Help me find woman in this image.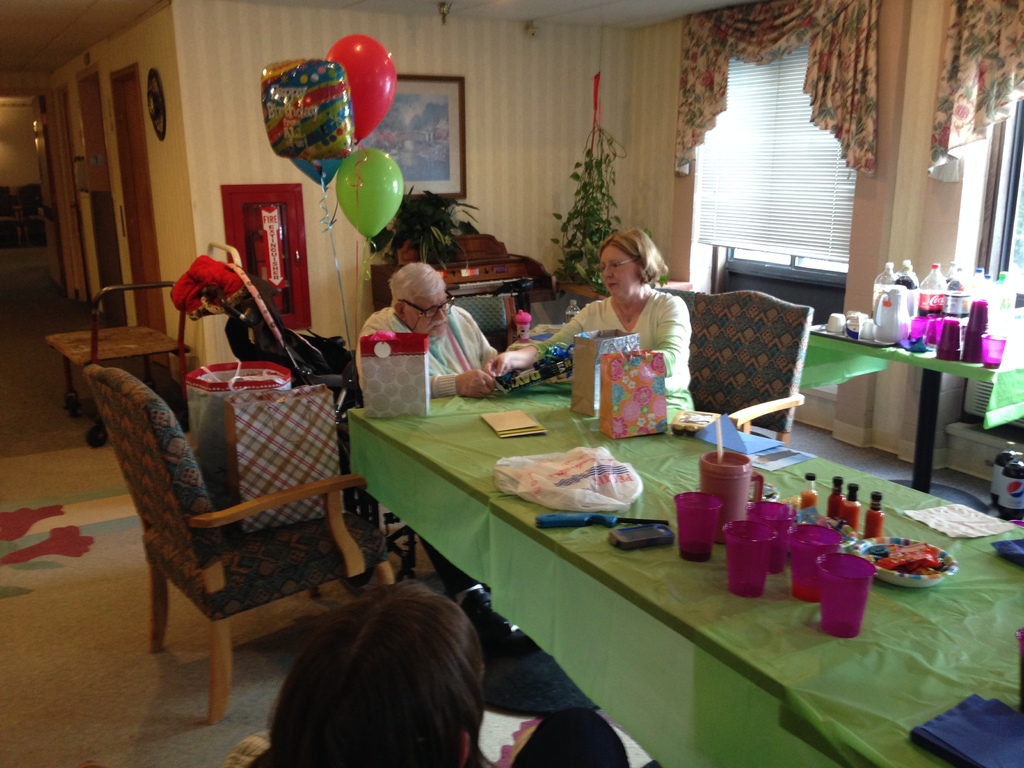
Found it: [x1=486, y1=227, x2=698, y2=414].
